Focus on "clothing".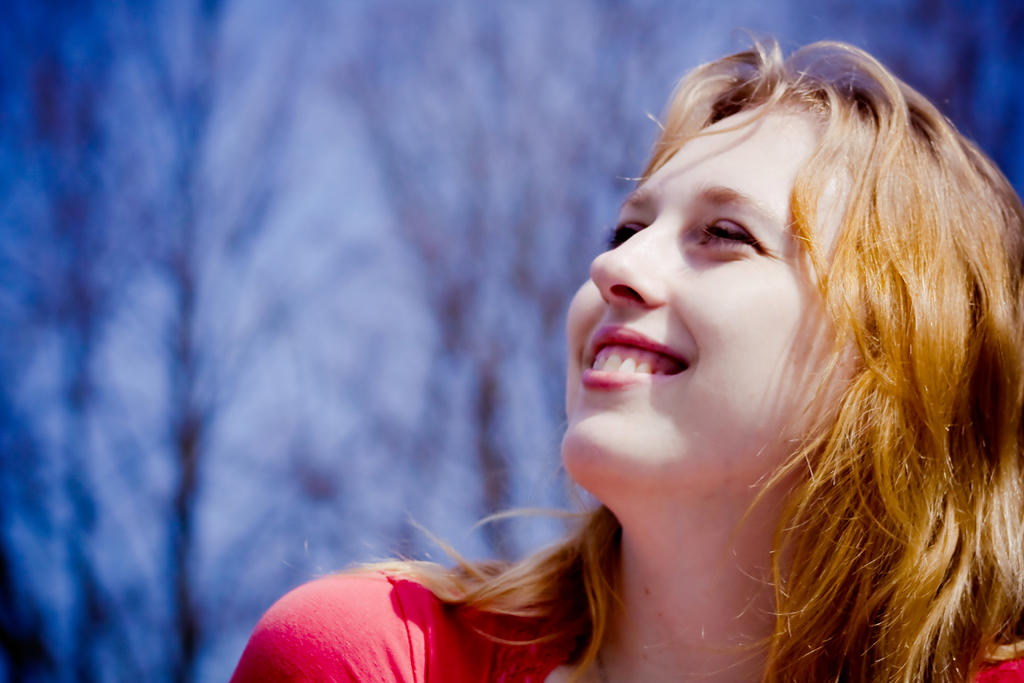
Focused at box=[224, 567, 1023, 682].
